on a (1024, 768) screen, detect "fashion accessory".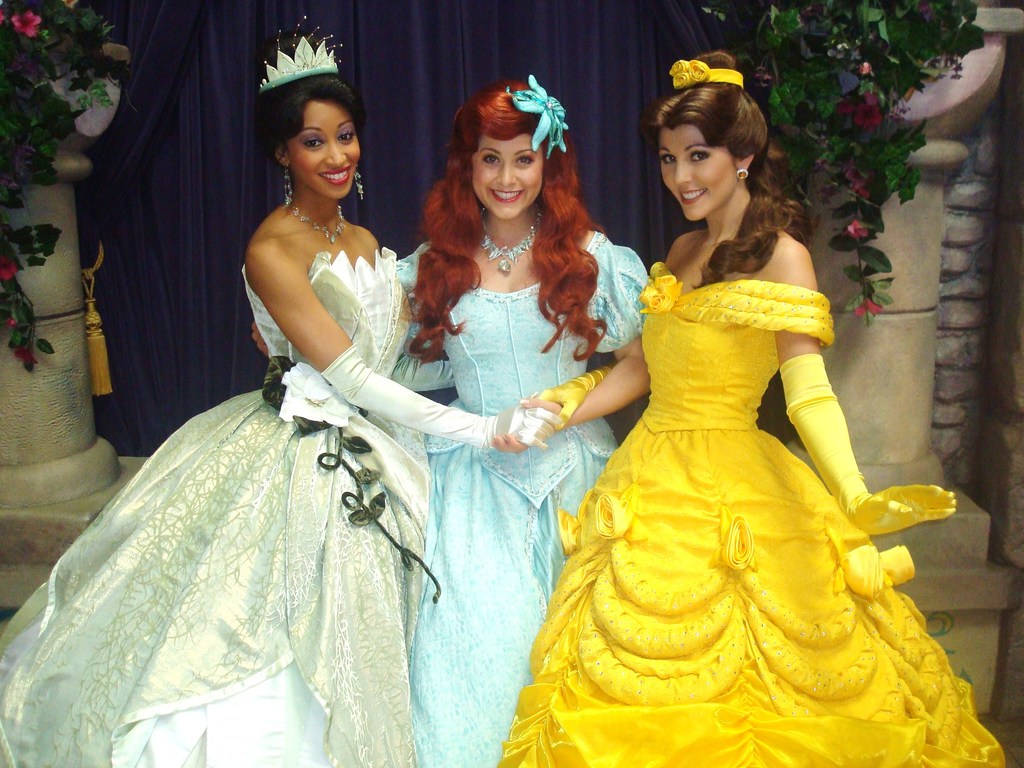
[290, 200, 346, 246].
